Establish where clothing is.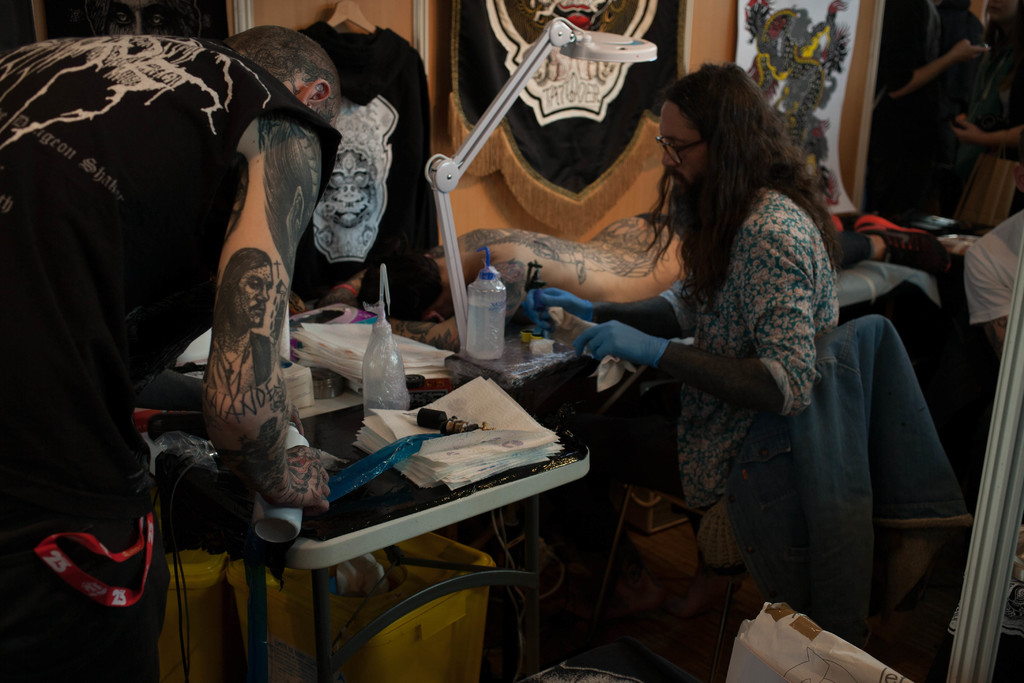
Established at crop(972, 209, 1023, 333).
